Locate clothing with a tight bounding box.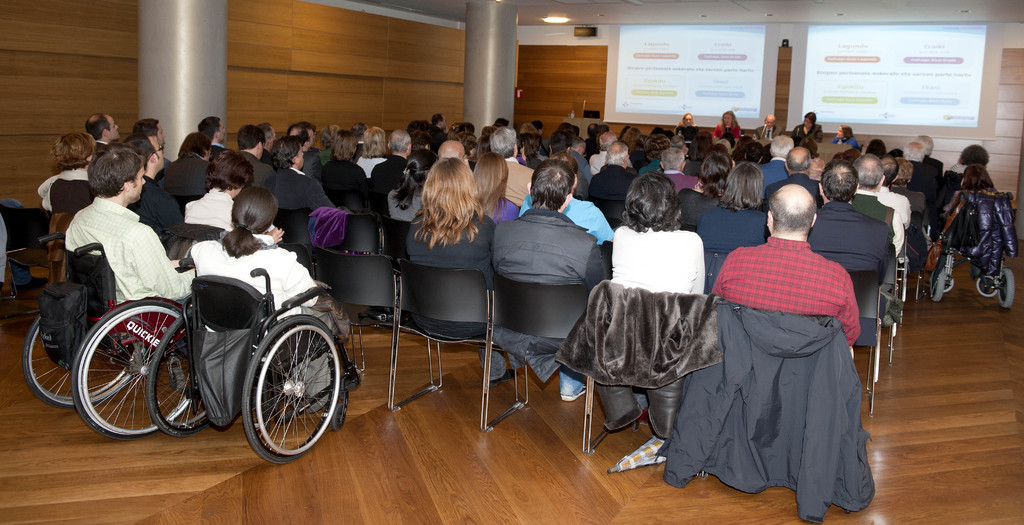
bbox(766, 170, 822, 214).
